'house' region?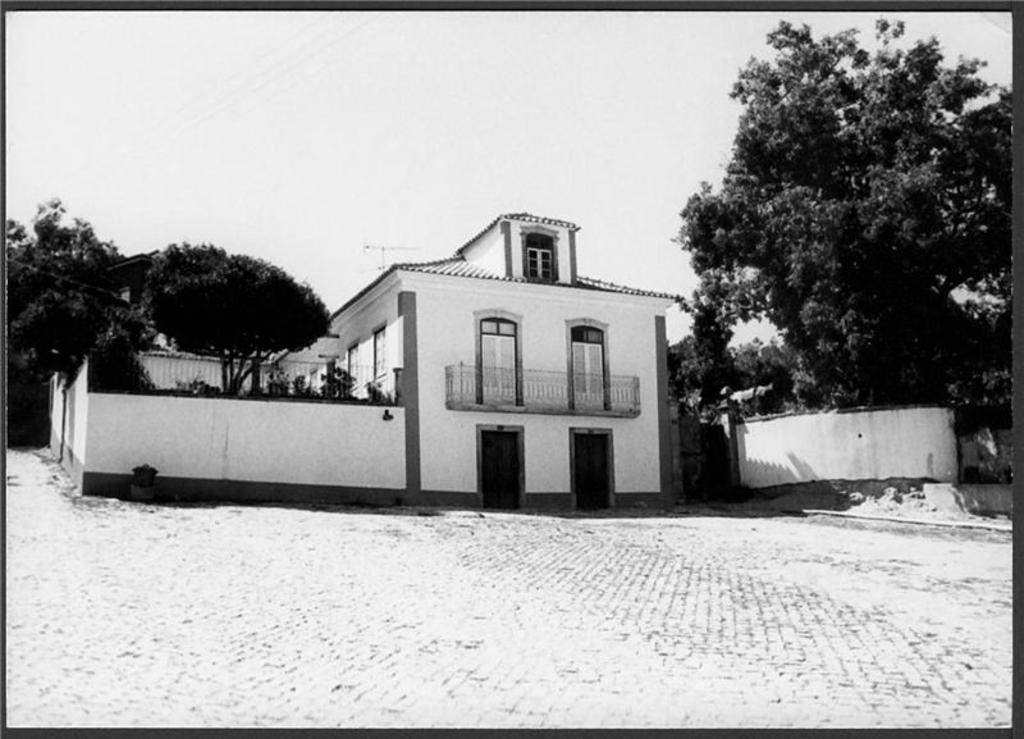
<region>160, 195, 684, 502</region>
